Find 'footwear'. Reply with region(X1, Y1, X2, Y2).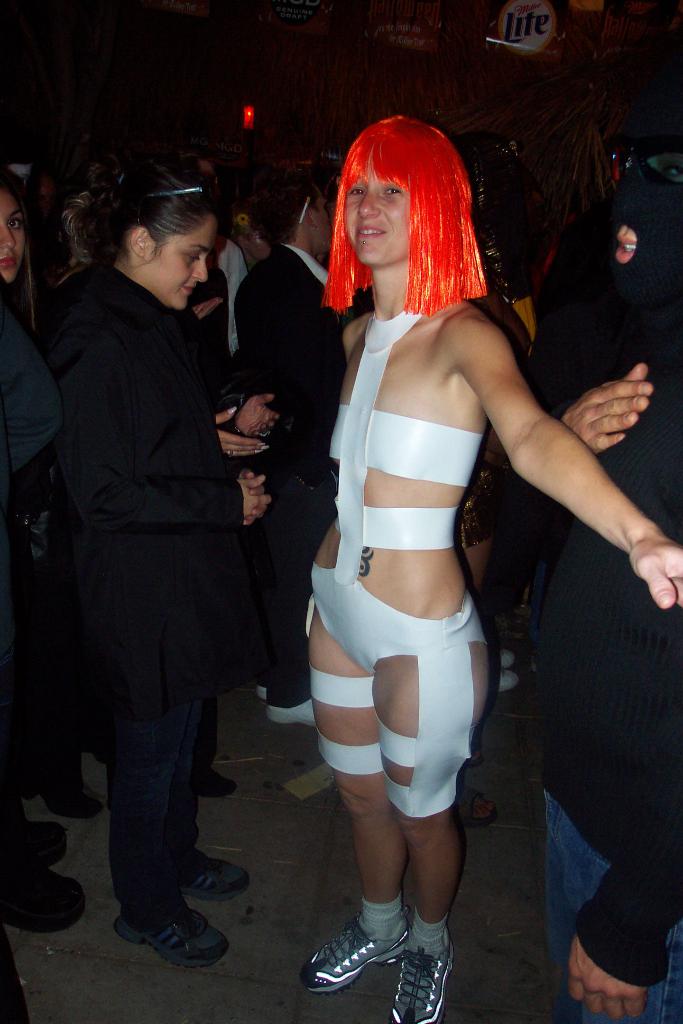
region(106, 905, 227, 968).
